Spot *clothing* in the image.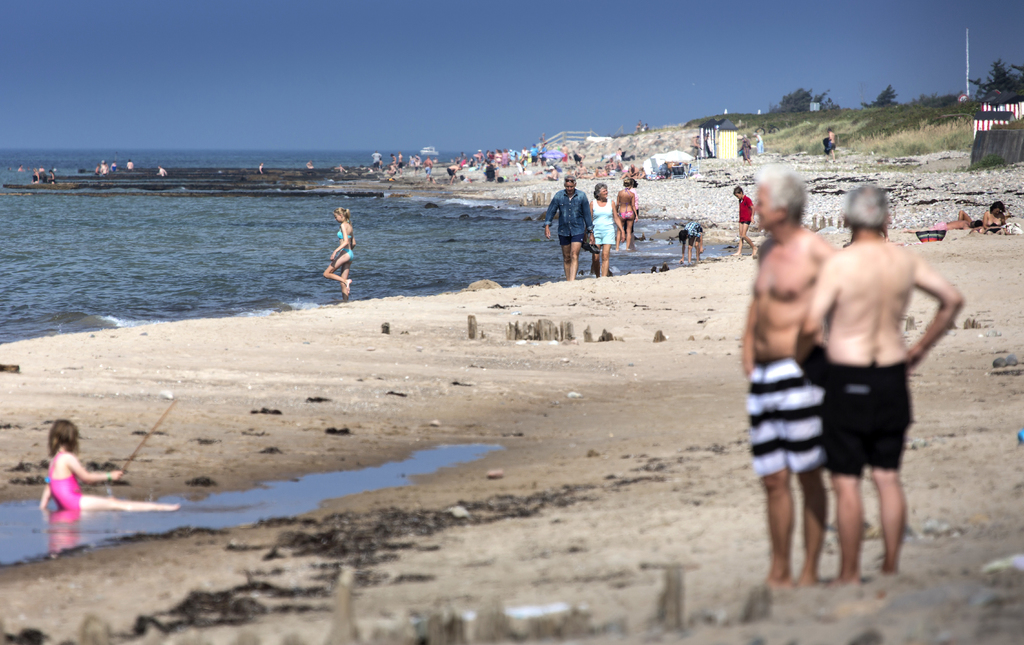
*clothing* found at locate(739, 142, 750, 161).
